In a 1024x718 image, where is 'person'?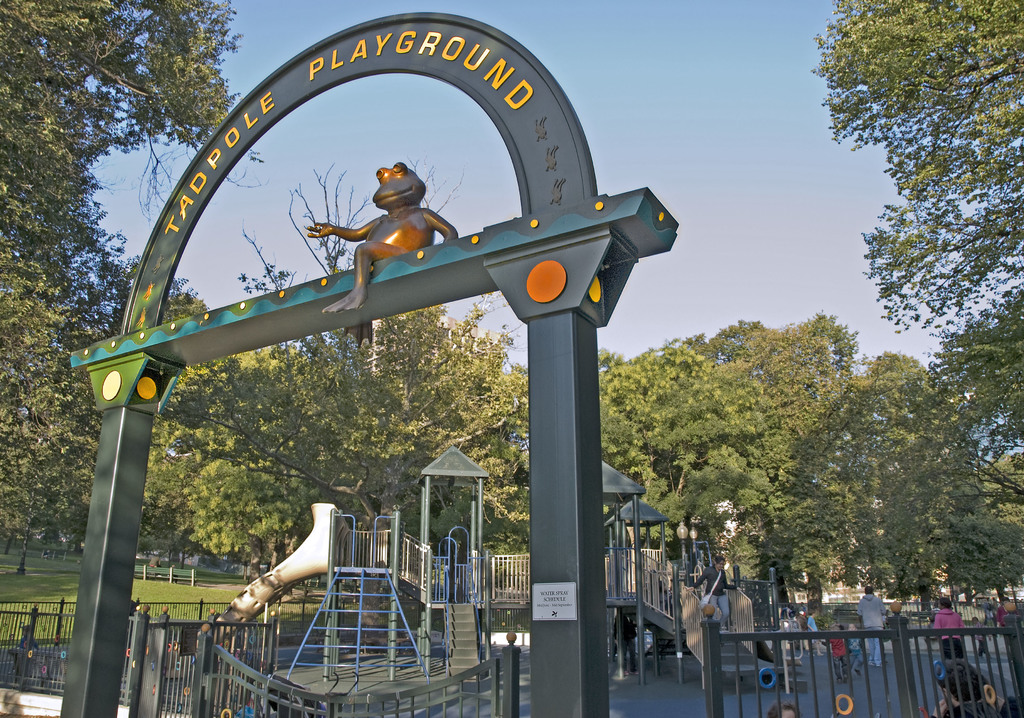
rect(934, 659, 1019, 717).
